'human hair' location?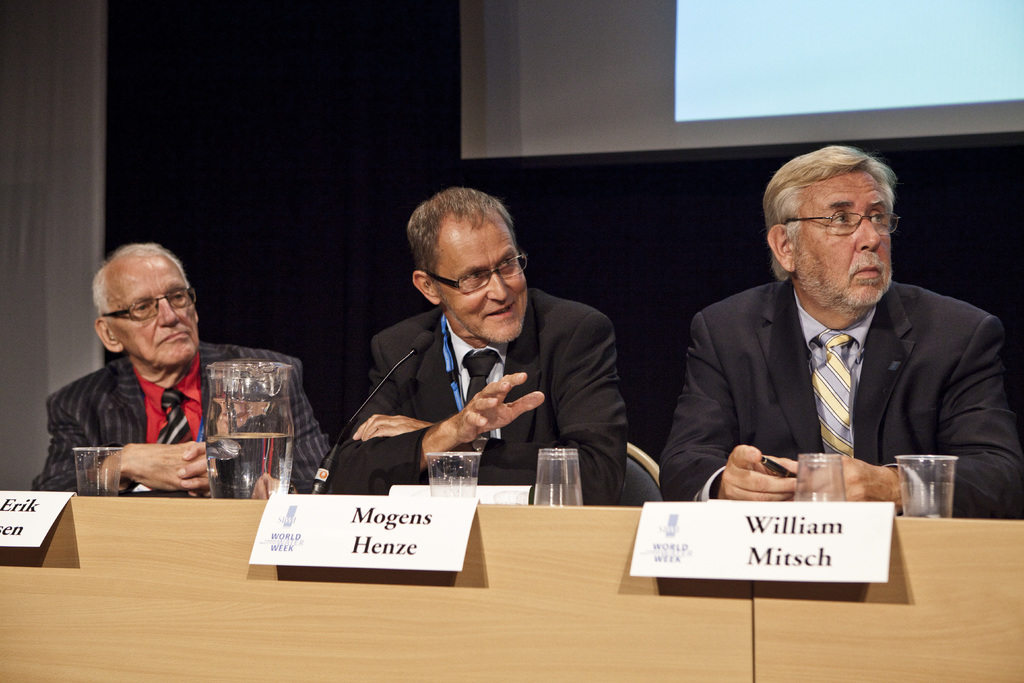
<box>91,243,193,327</box>
